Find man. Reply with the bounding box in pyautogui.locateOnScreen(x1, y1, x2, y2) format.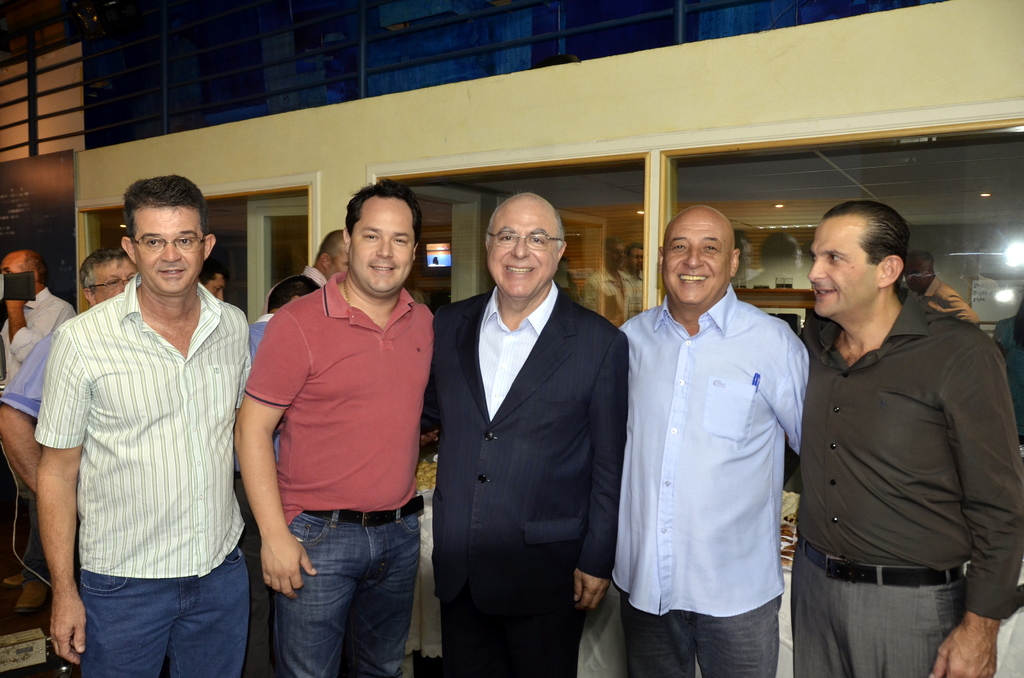
pyautogui.locateOnScreen(245, 271, 314, 462).
